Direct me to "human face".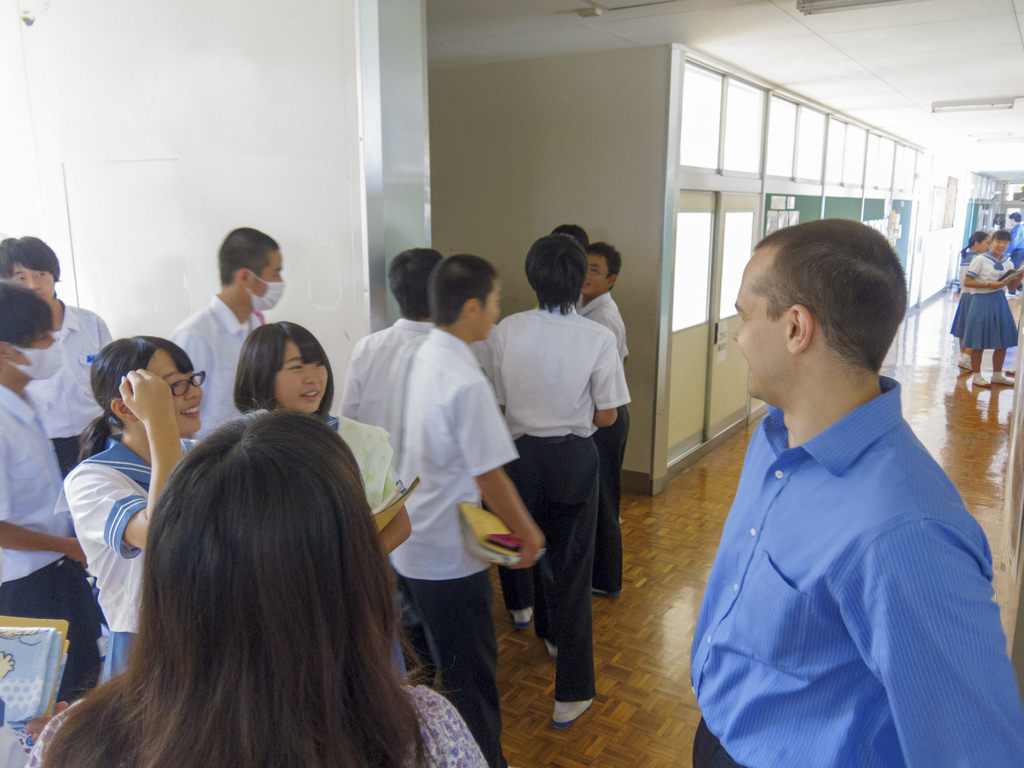
Direction: x1=580 y1=255 x2=610 y2=294.
